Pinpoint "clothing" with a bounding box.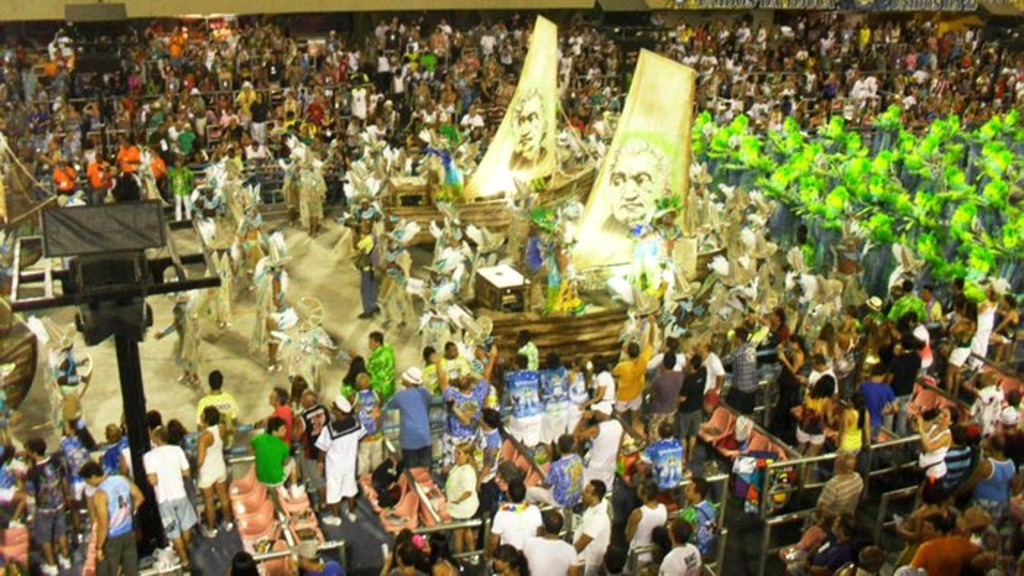
bbox=(685, 373, 708, 436).
